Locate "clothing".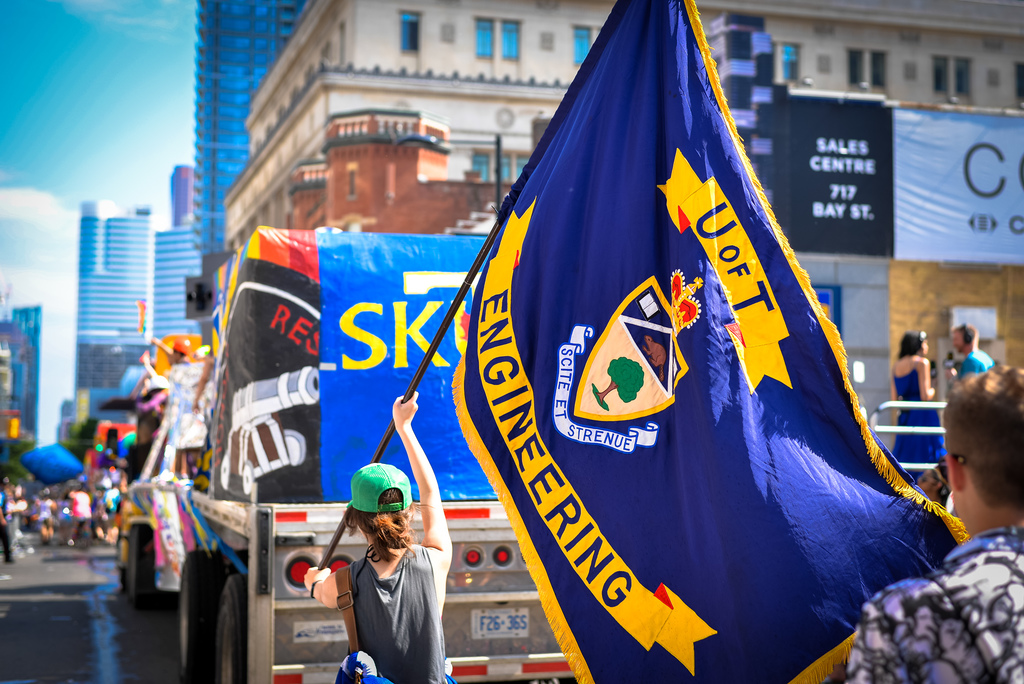
Bounding box: box=[849, 520, 1023, 683].
